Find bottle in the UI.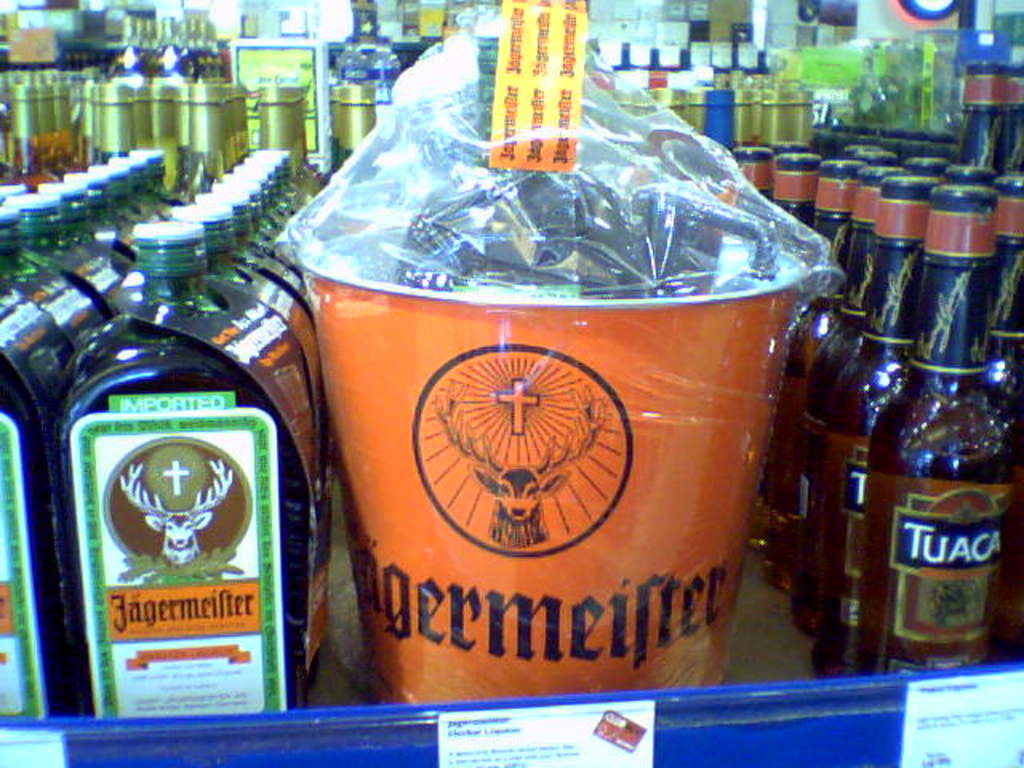
UI element at Rect(0, 291, 88, 718).
